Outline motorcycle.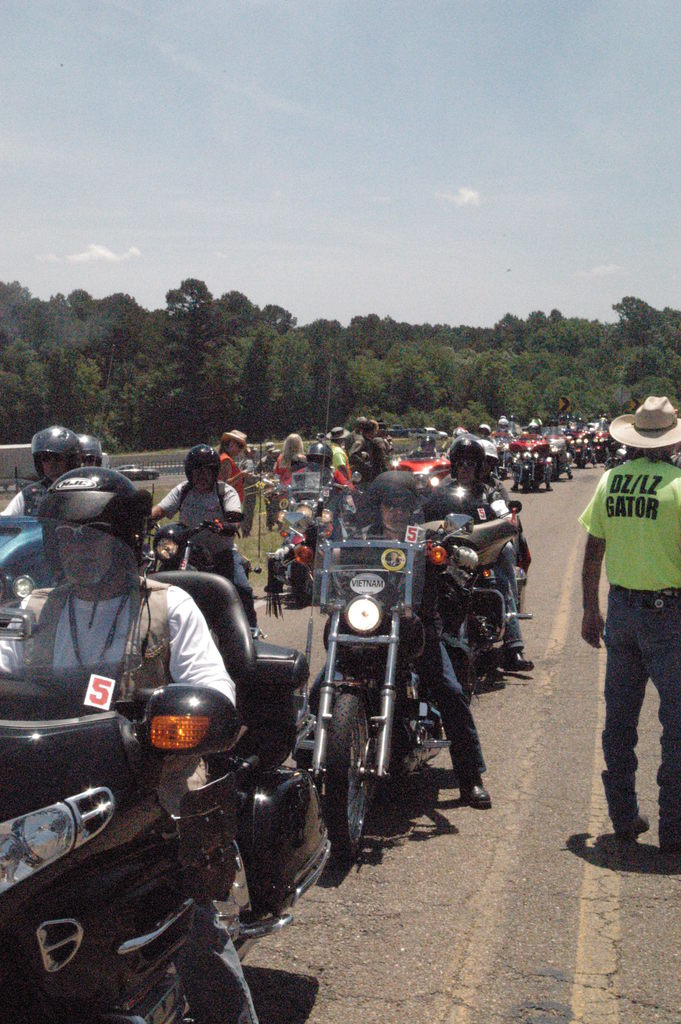
Outline: crop(0, 526, 336, 1023).
